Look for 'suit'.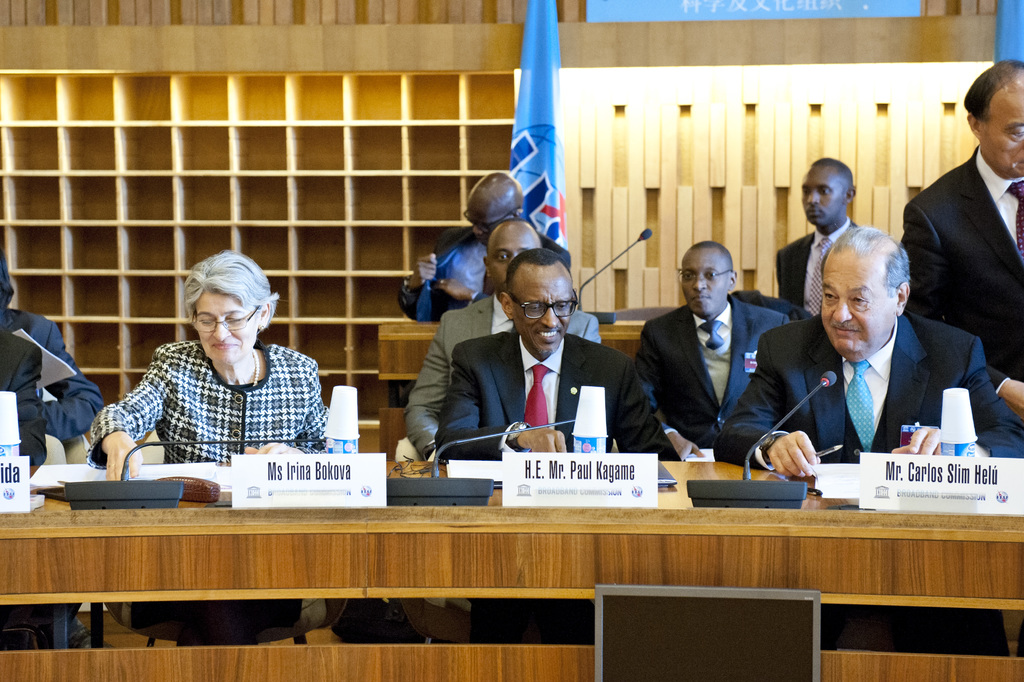
Found: 1,307,102,440.
